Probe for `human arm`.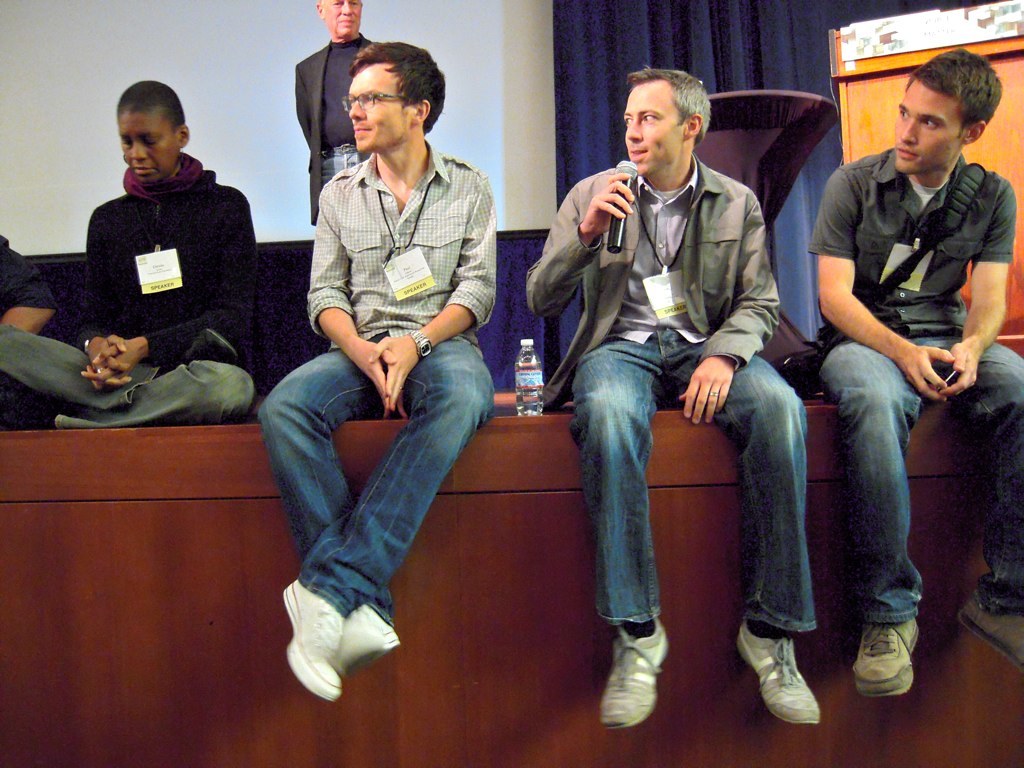
Probe result: [0,230,63,332].
